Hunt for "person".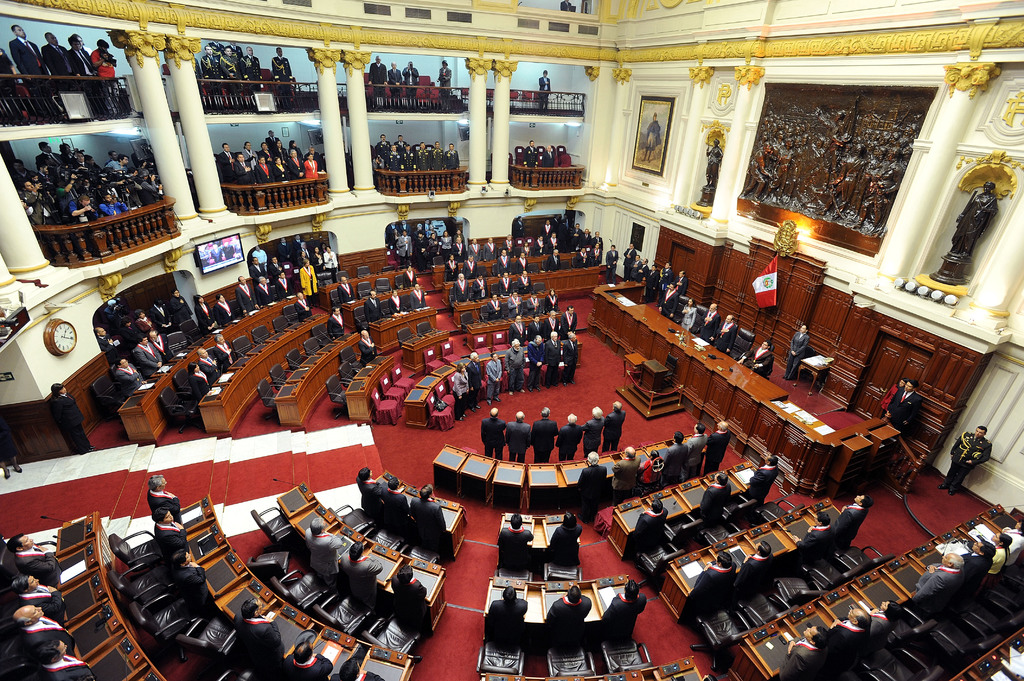
Hunted down at <region>486, 586, 528, 636</region>.
